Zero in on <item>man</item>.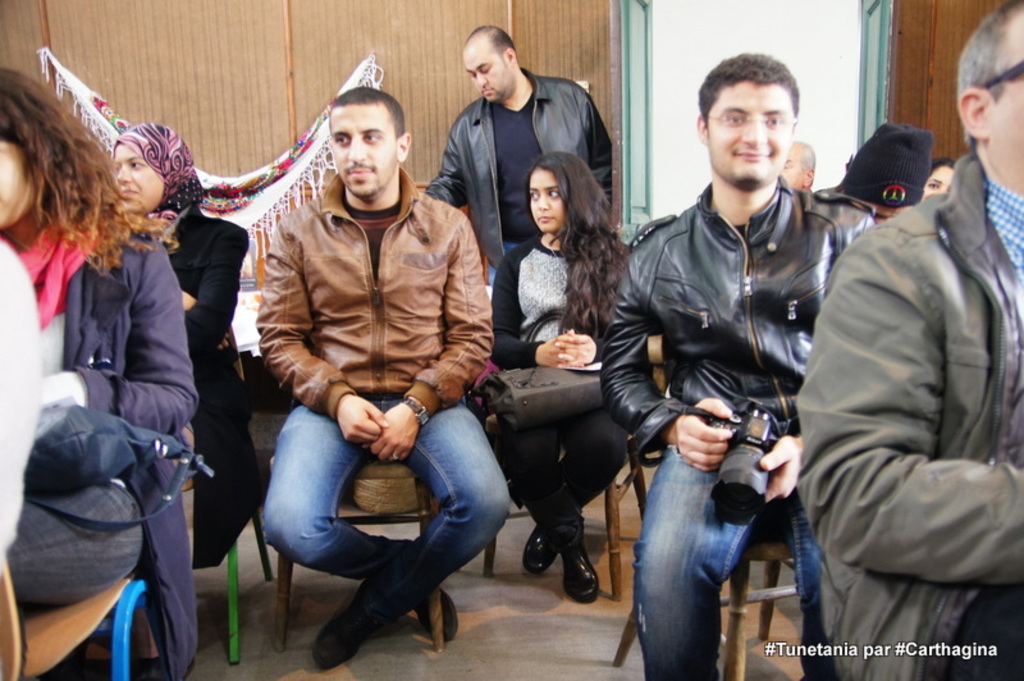
Zeroed in: [left=419, top=15, right=635, bottom=278].
